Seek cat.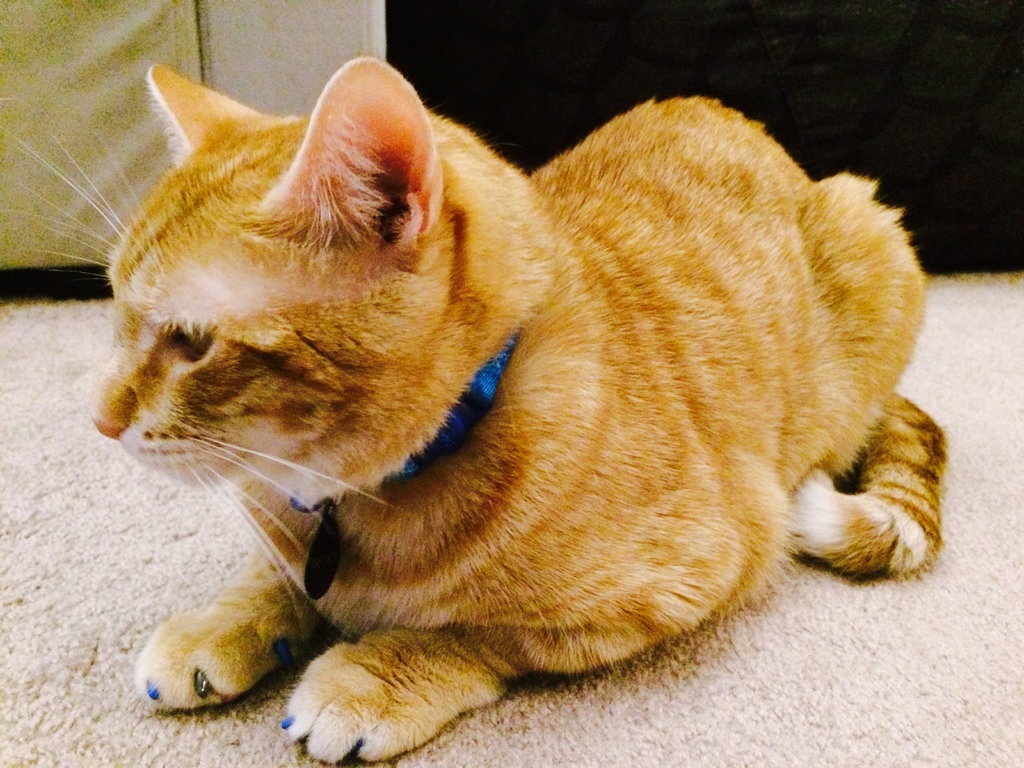
[left=0, top=50, right=947, bottom=764].
